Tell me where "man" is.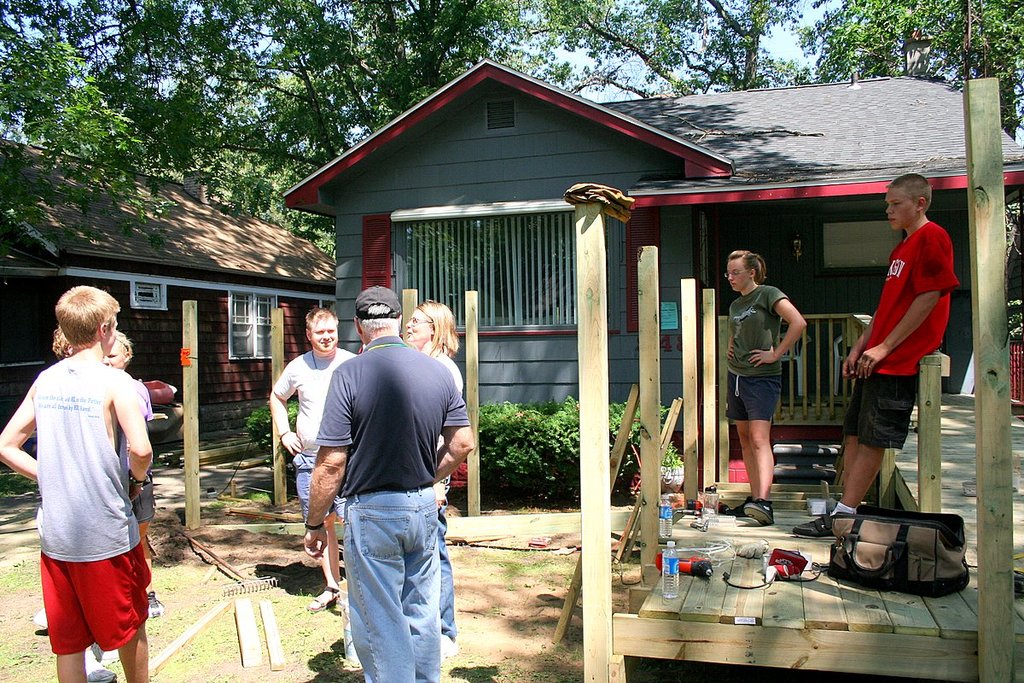
"man" is at bbox=[290, 303, 463, 671].
